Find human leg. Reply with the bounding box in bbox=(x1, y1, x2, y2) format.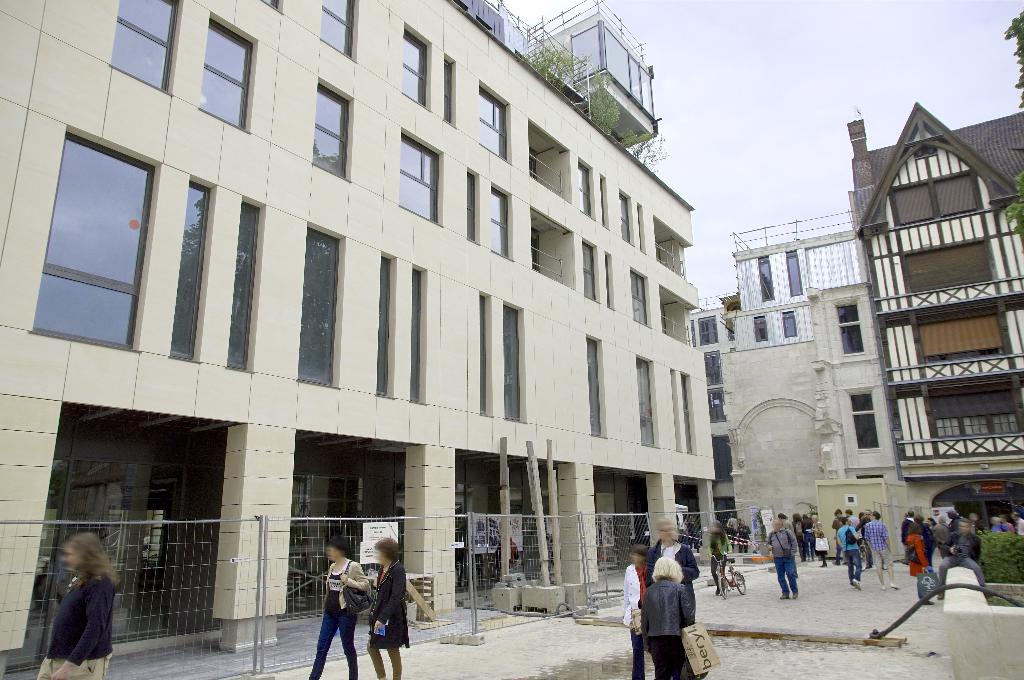
bbox=(35, 651, 115, 679).
